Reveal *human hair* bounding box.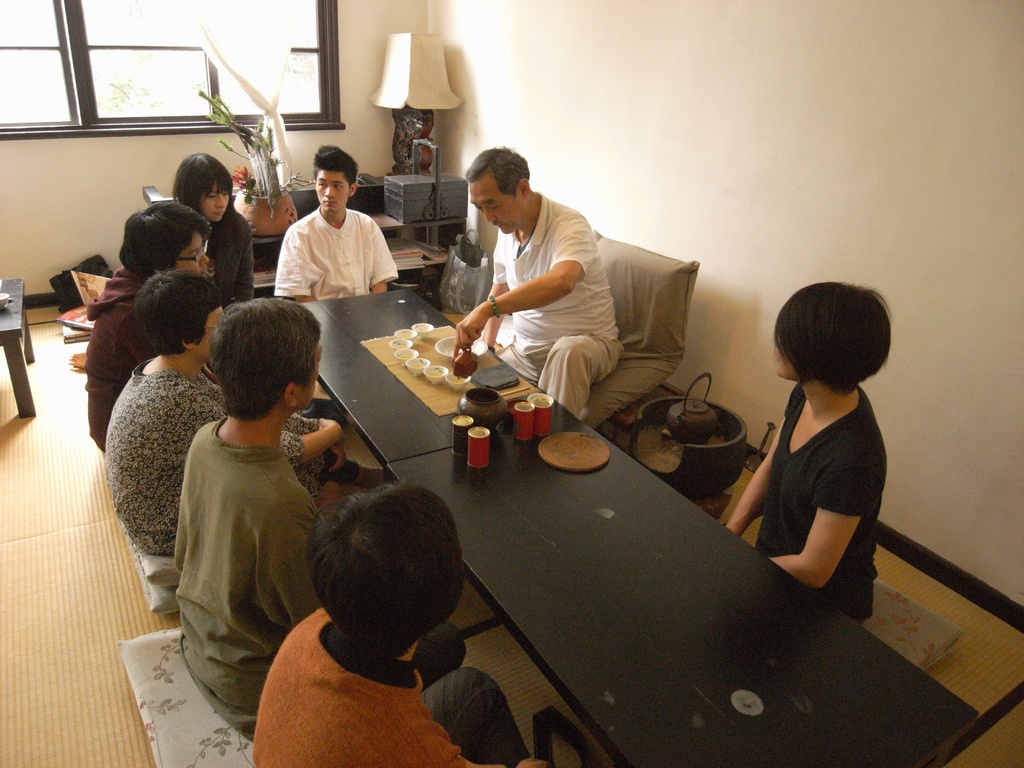
Revealed: [x1=171, y1=150, x2=236, y2=229].
